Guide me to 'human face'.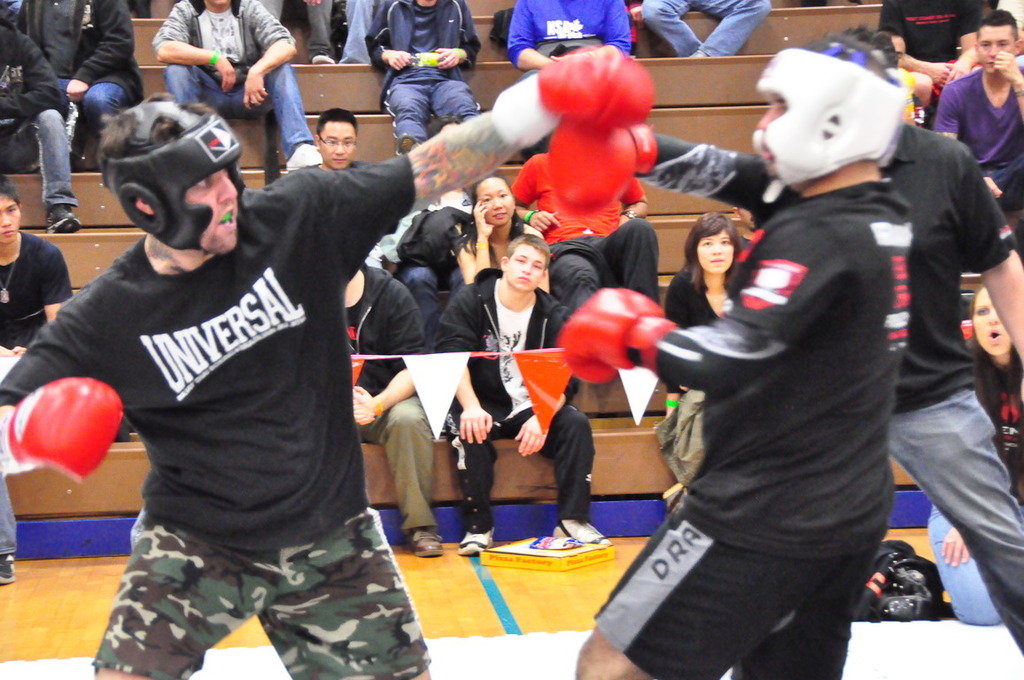
Guidance: region(974, 289, 1010, 354).
